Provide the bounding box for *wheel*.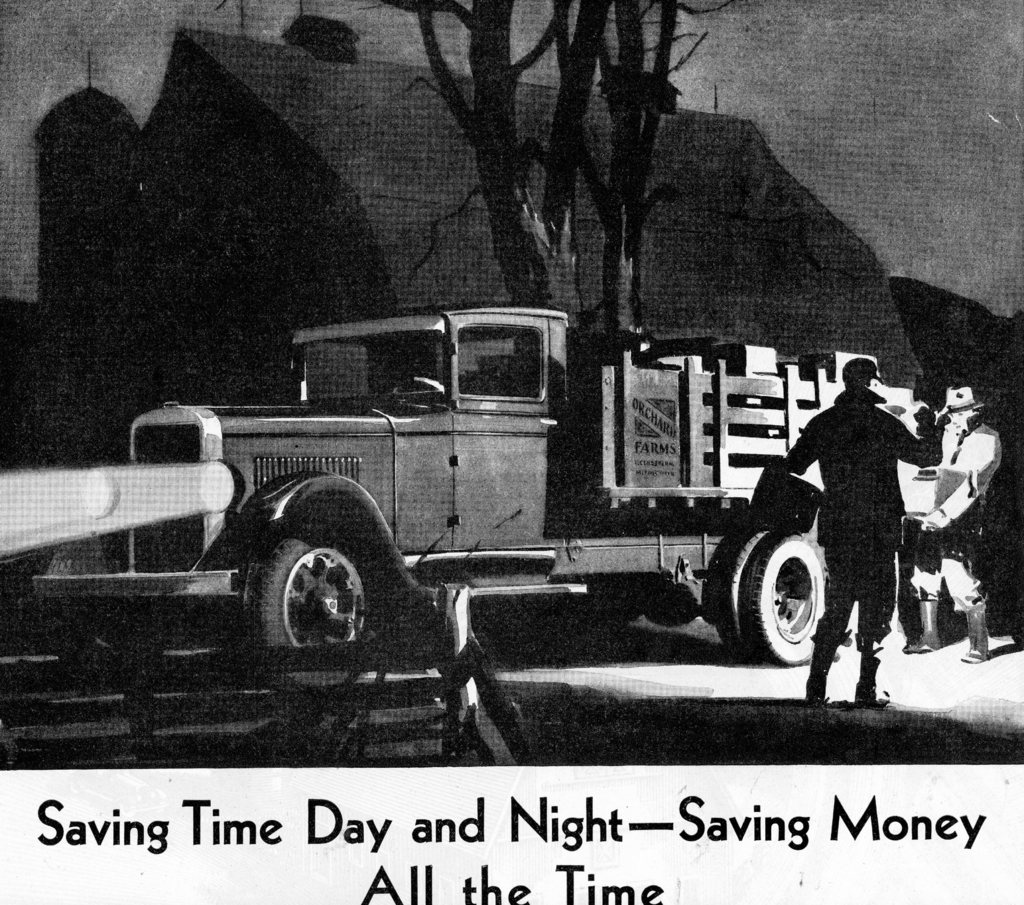
<region>244, 525, 383, 655</region>.
